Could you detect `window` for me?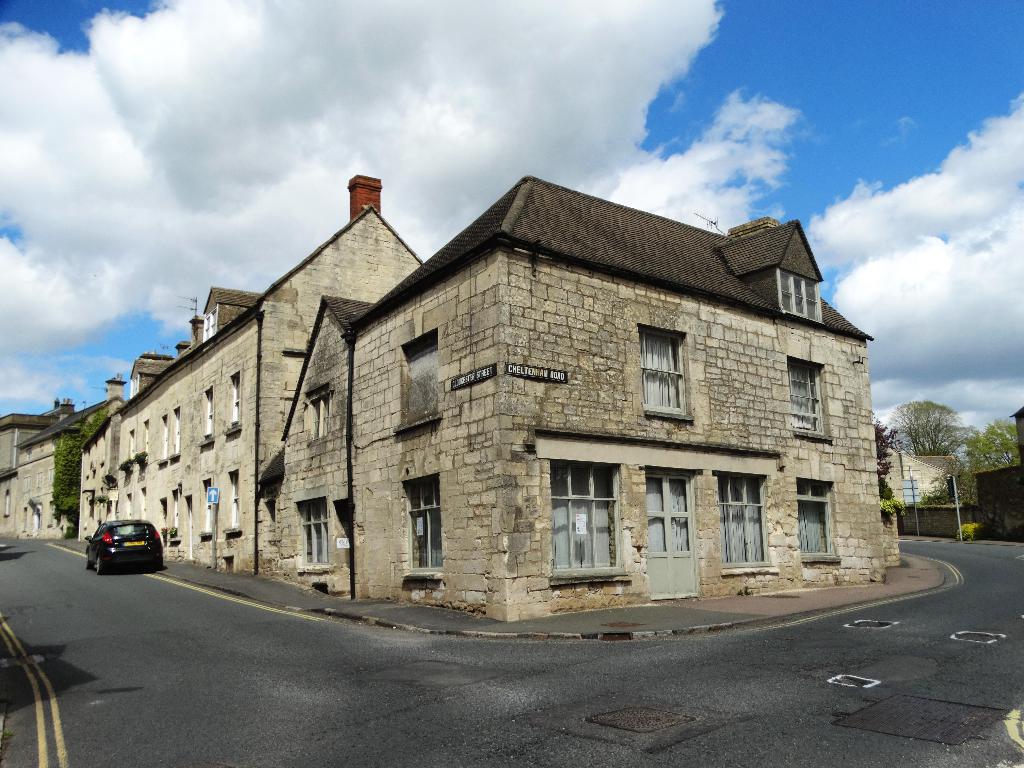
Detection result: (x1=789, y1=365, x2=822, y2=435).
